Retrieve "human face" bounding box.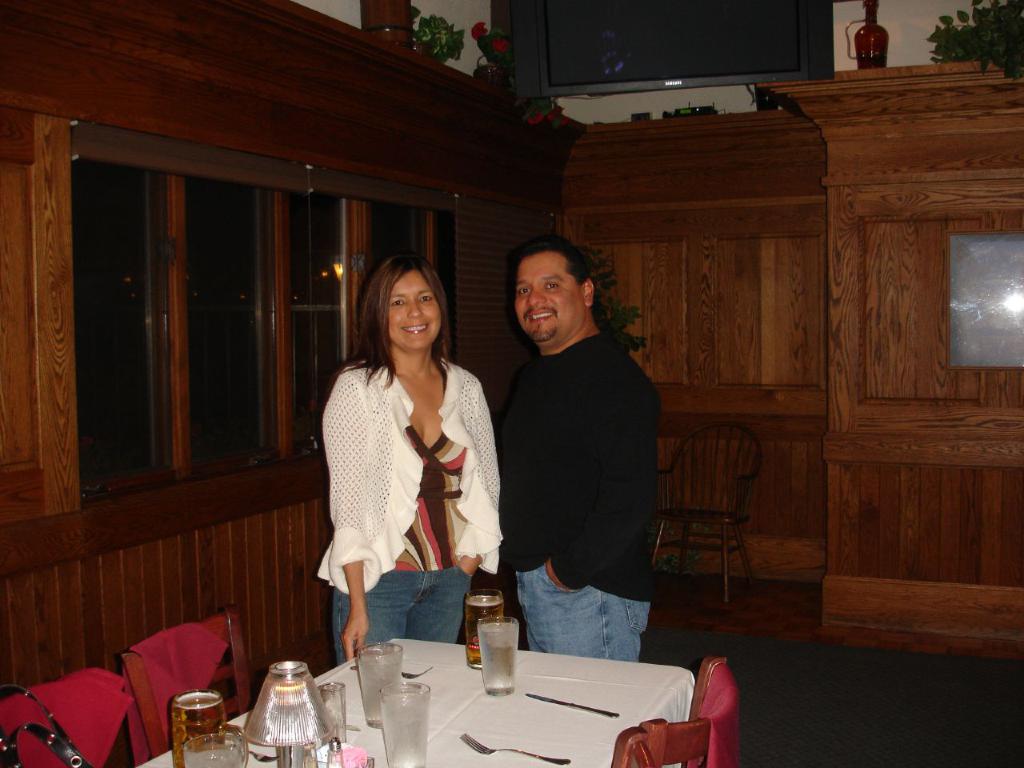
Bounding box: (left=514, top=252, right=582, bottom=342).
